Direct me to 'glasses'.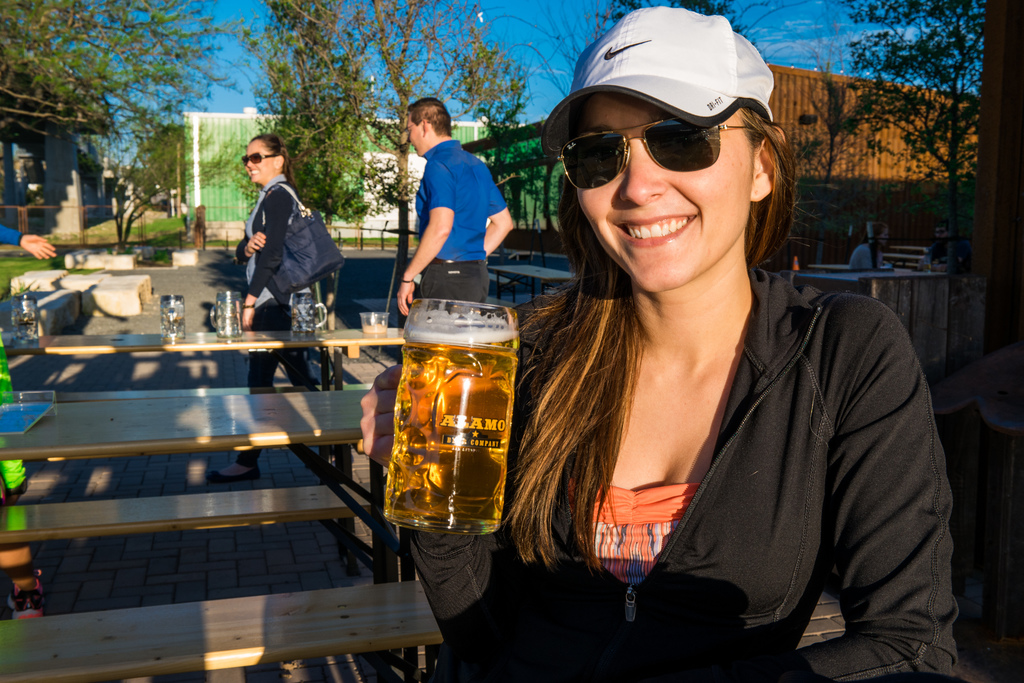
Direction: rect(240, 152, 280, 165).
